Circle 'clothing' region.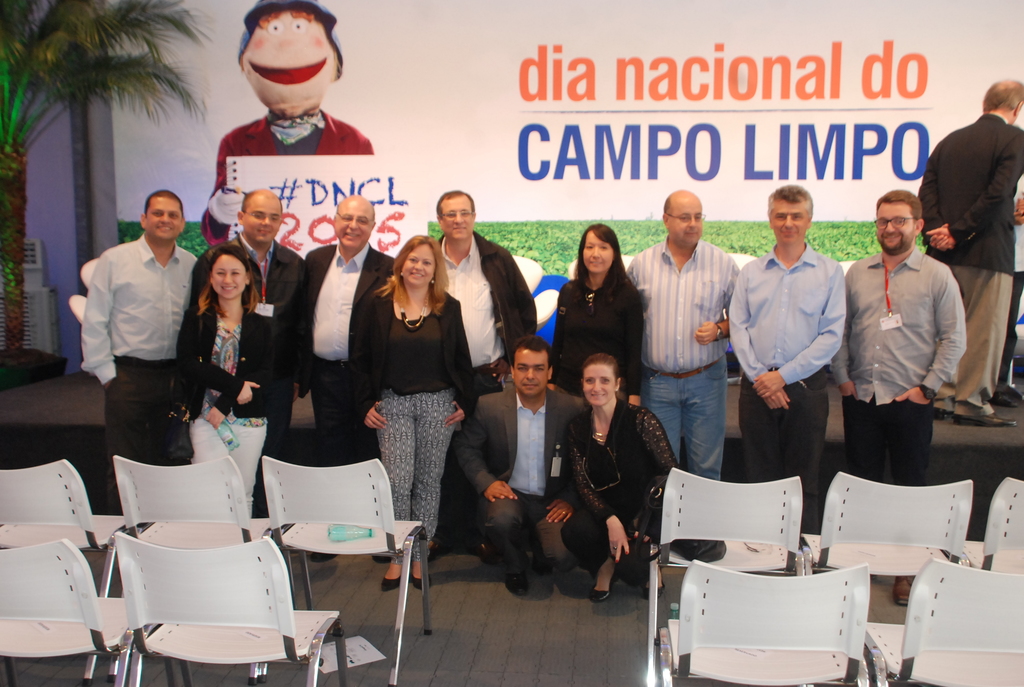
Region: BBox(351, 285, 479, 557).
